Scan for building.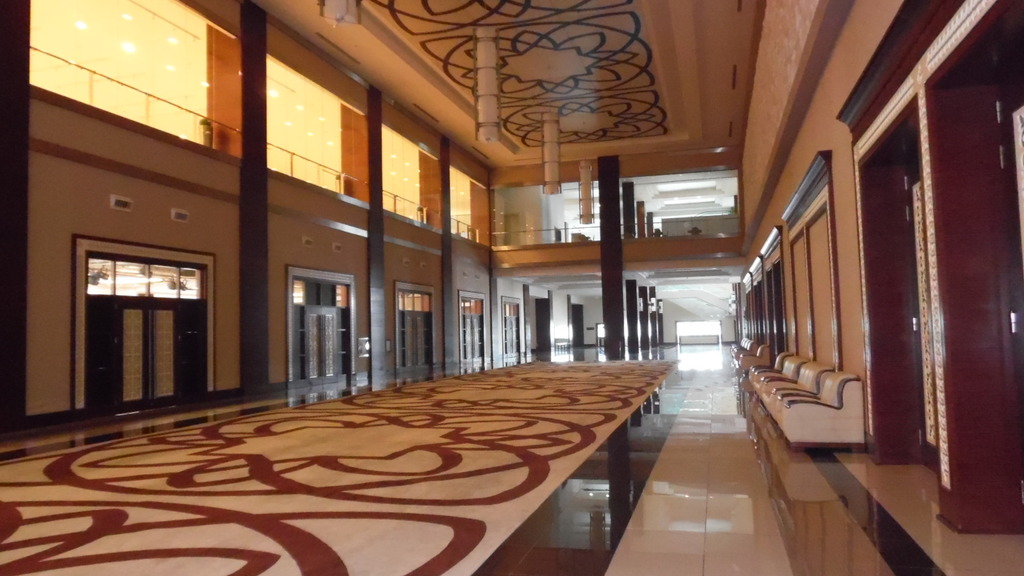
Scan result: {"left": 0, "top": 0, "right": 1023, "bottom": 575}.
